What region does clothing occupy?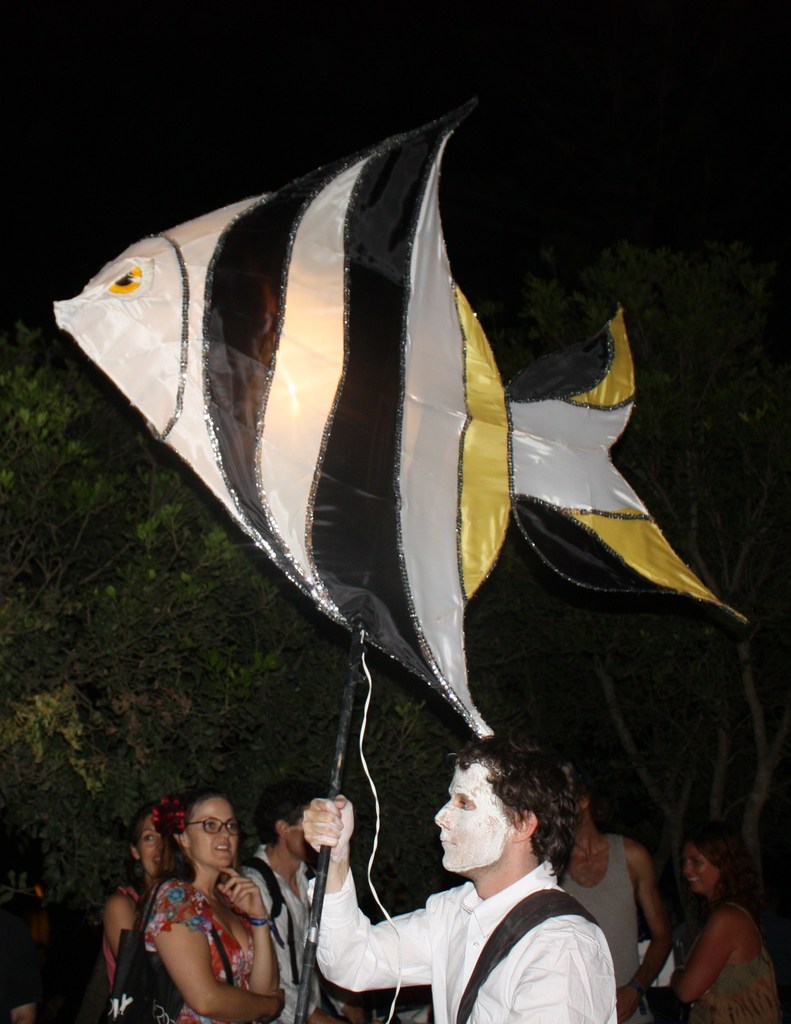
region(0, 927, 56, 1023).
